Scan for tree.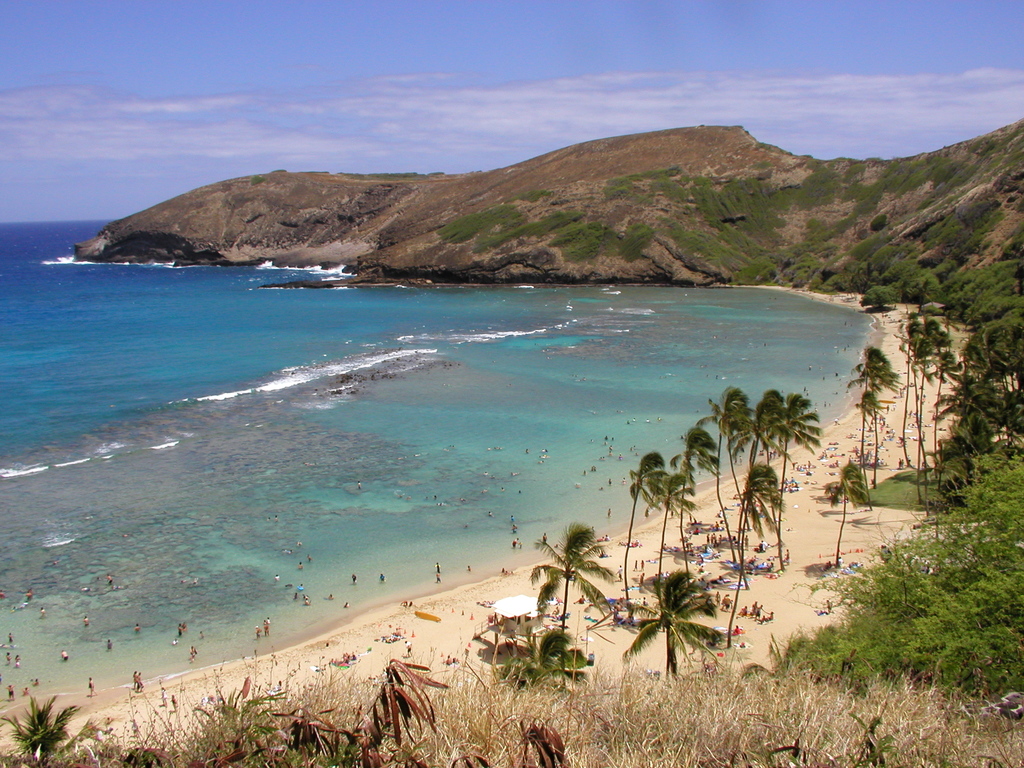
Scan result: [x1=678, y1=385, x2=743, y2=579].
